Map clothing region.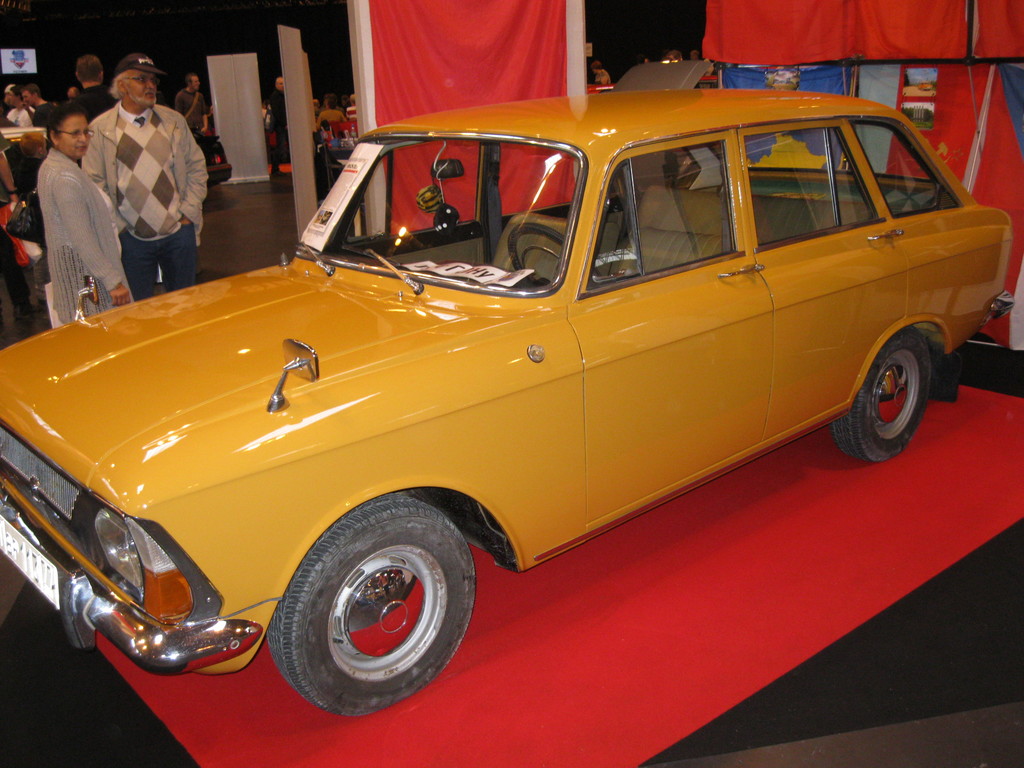
Mapped to detection(71, 84, 117, 166).
